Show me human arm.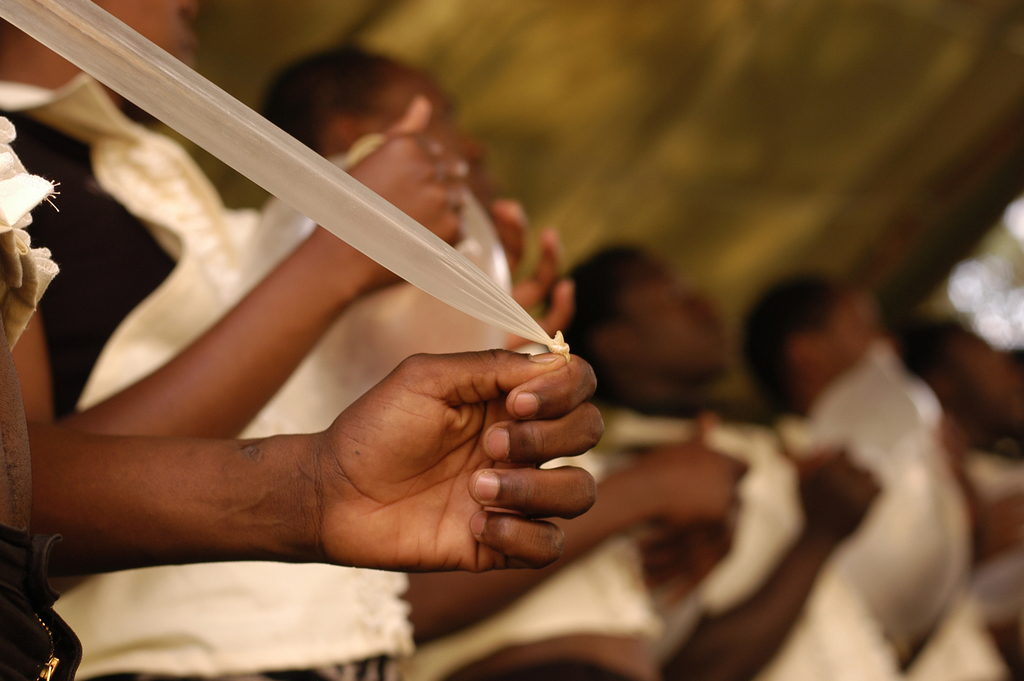
human arm is here: (655, 441, 881, 671).
